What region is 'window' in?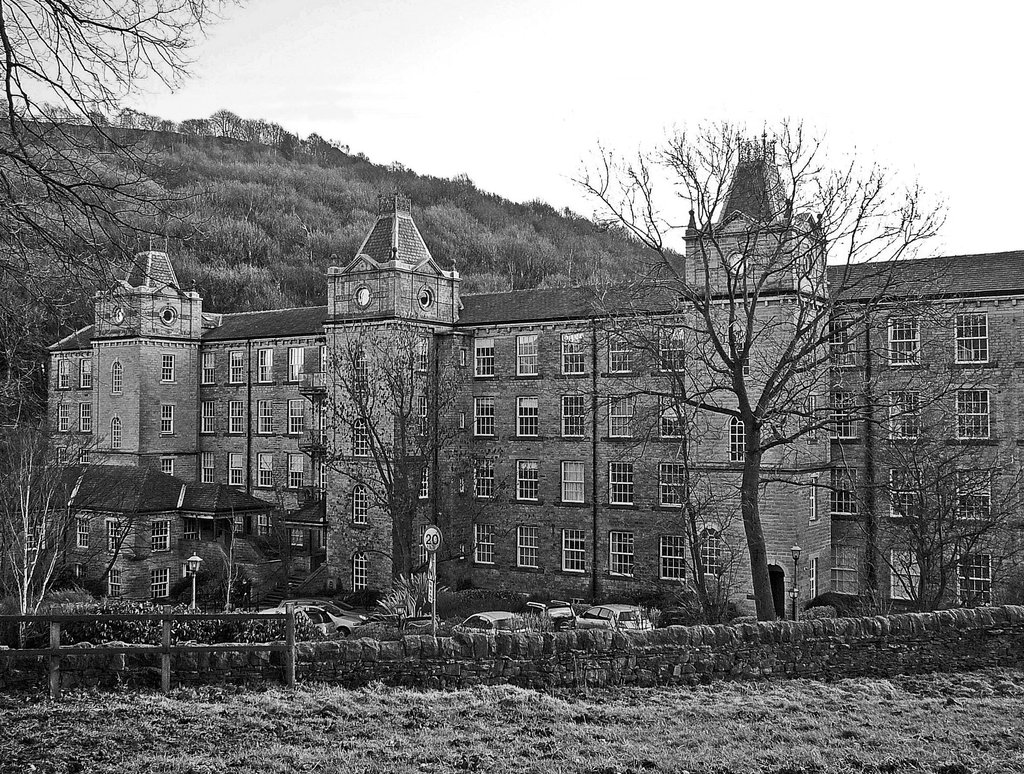
(x1=258, y1=401, x2=274, y2=436).
